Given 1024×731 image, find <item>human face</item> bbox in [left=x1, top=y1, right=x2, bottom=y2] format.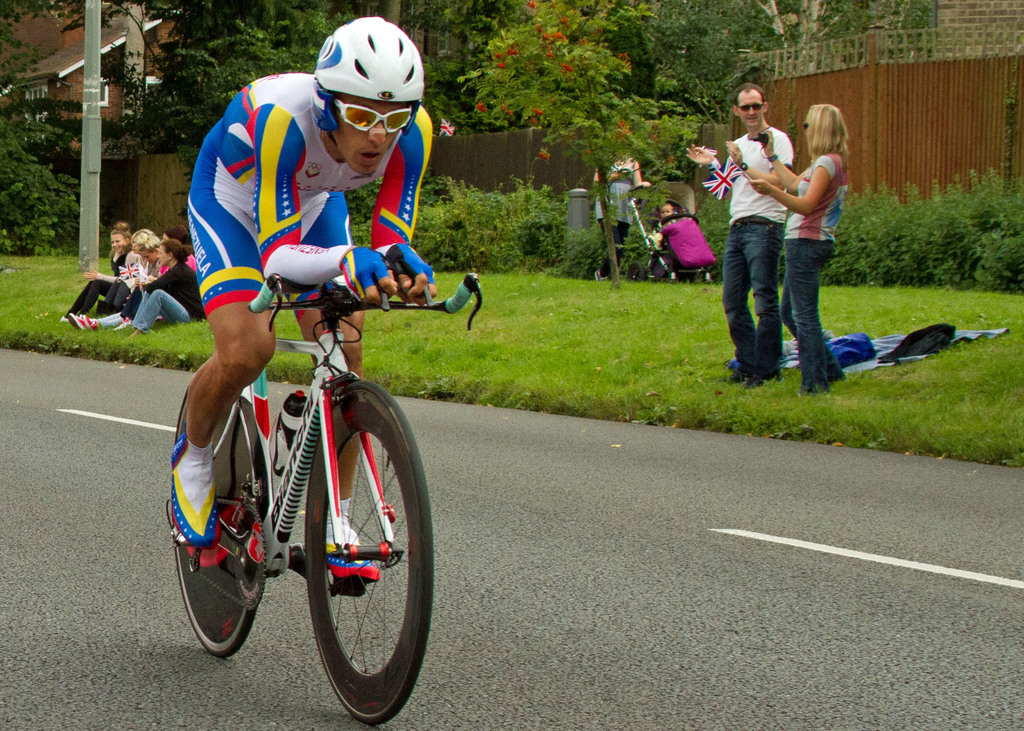
[left=659, top=202, right=675, bottom=214].
